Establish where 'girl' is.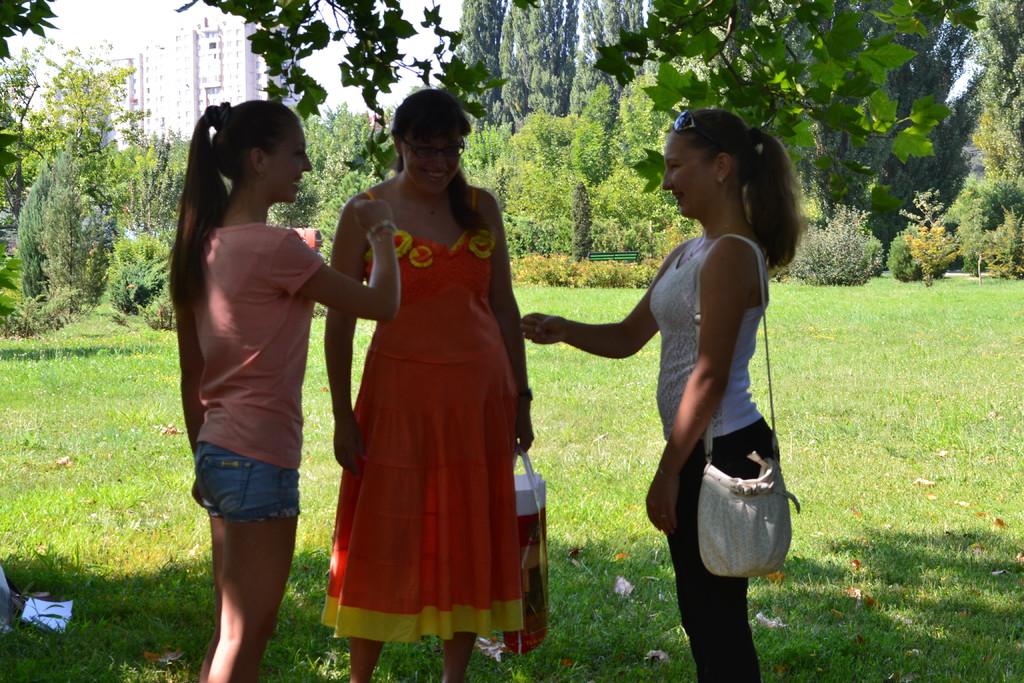
Established at Rect(172, 99, 403, 682).
